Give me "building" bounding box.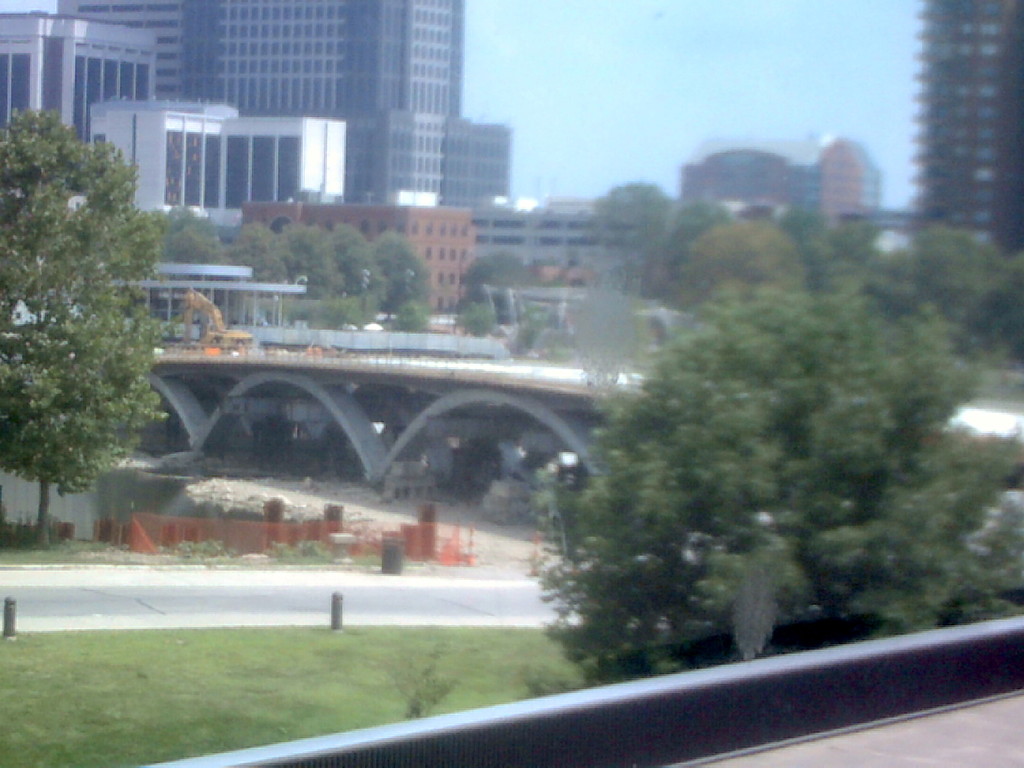
pyautogui.locateOnScreen(909, 0, 1023, 253).
